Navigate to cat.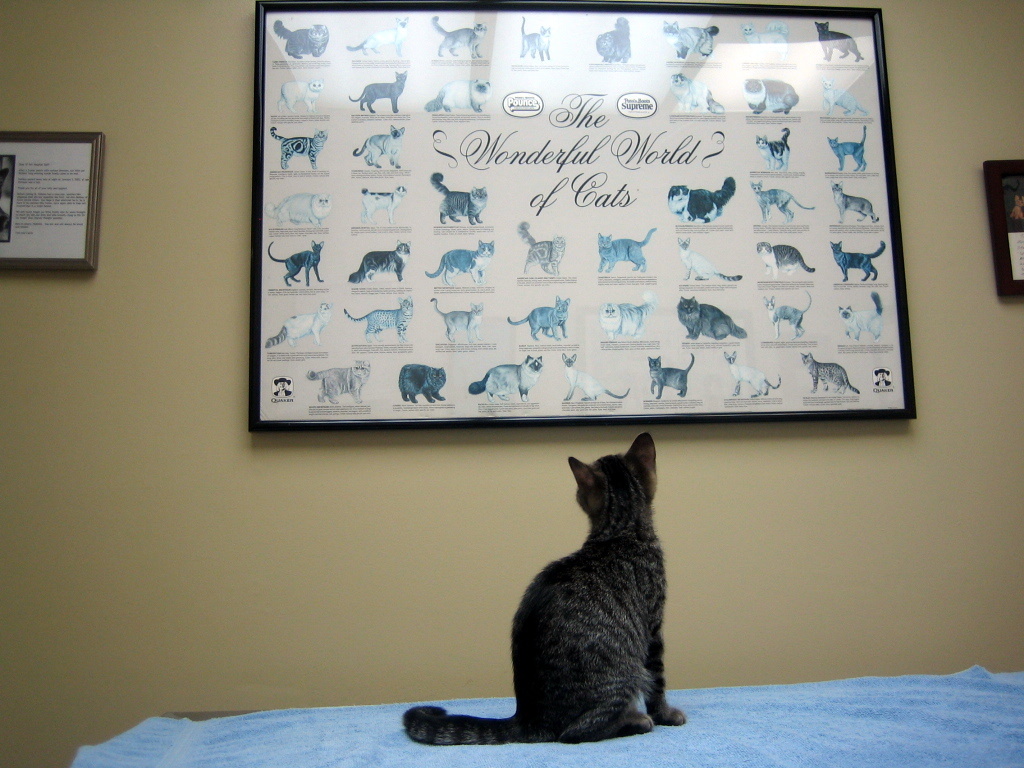
Navigation target: <box>665,20,720,57</box>.
